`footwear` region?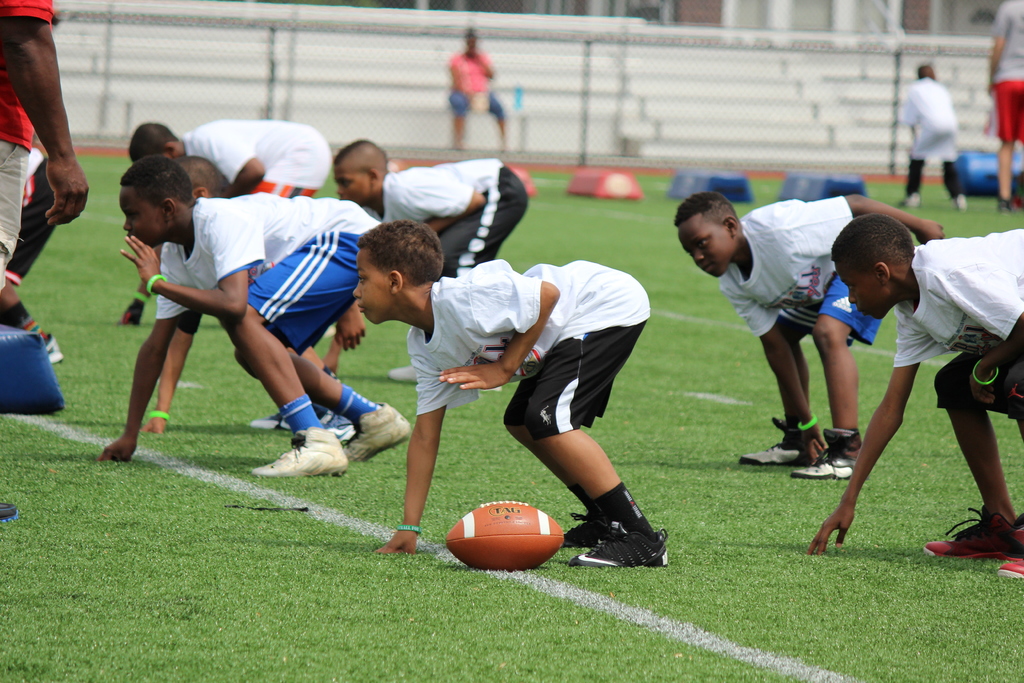
l=739, t=413, r=799, b=465
